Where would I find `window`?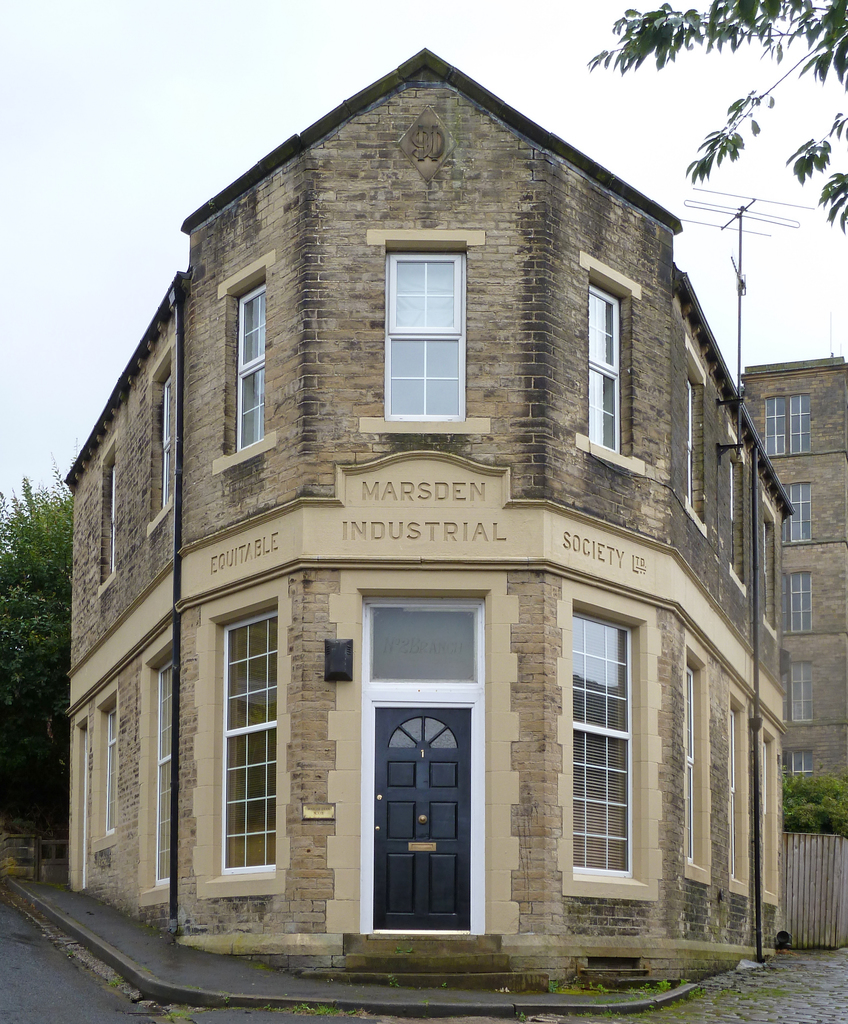
At bbox=[561, 600, 646, 896].
